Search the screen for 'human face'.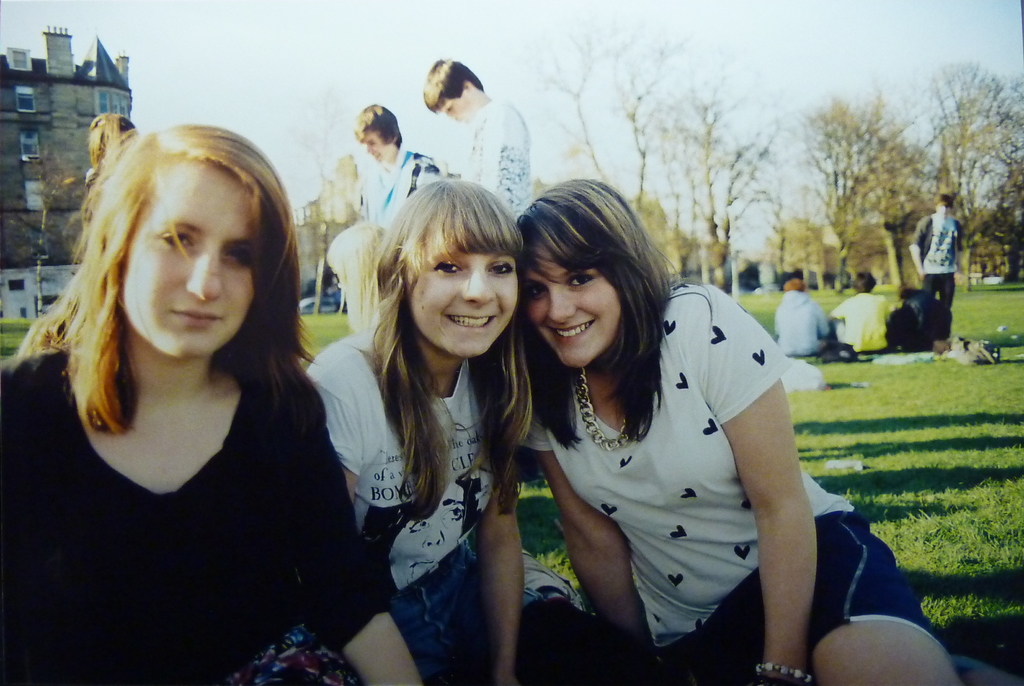
Found at region(407, 218, 512, 362).
